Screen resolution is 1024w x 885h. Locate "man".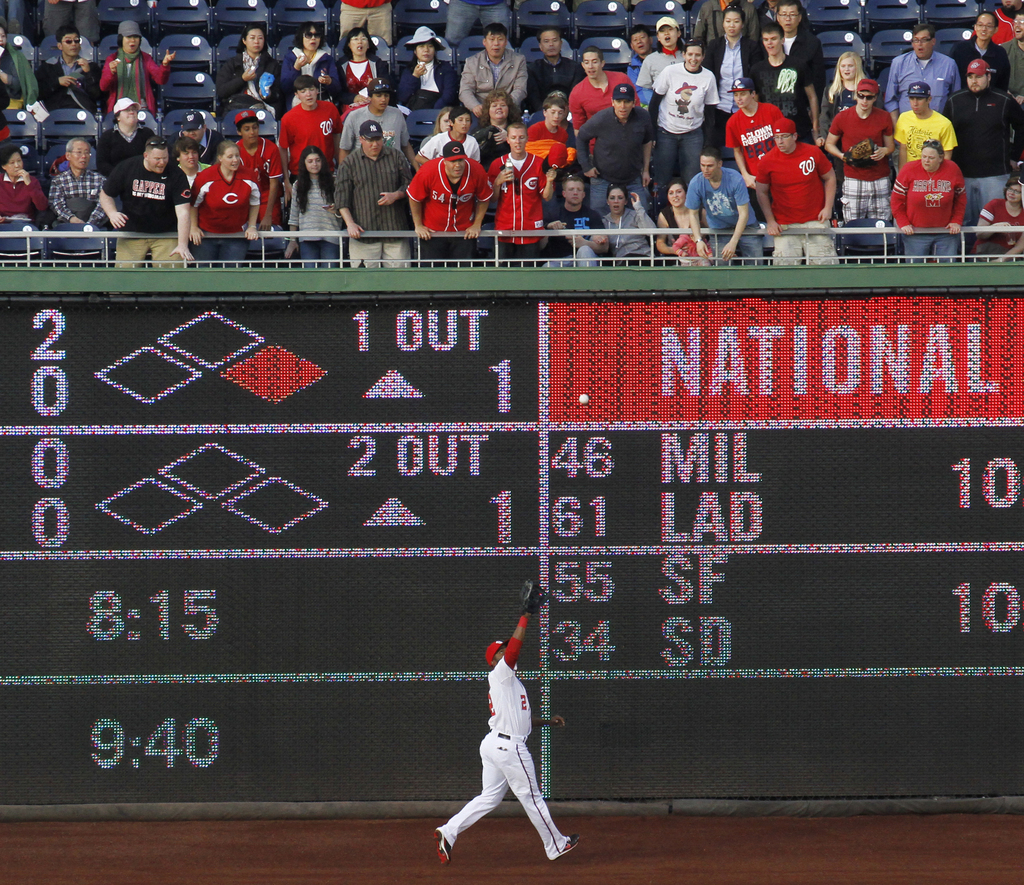
(left=487, top=120, right=561, bottom=266).
